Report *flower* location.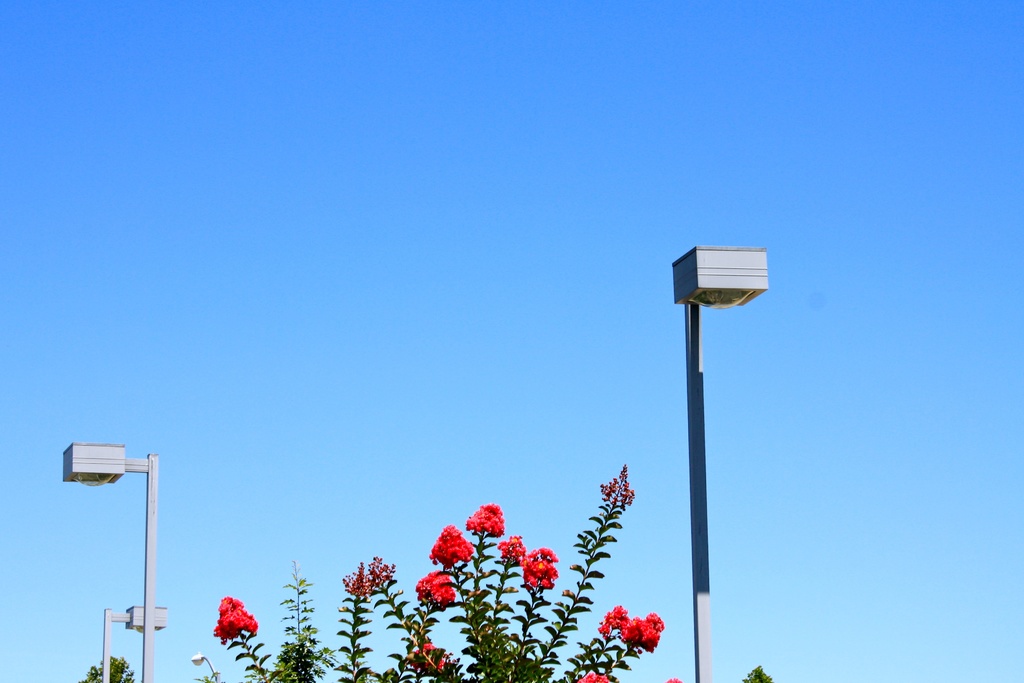
Report: Rect(518, 544, 570, 595).
